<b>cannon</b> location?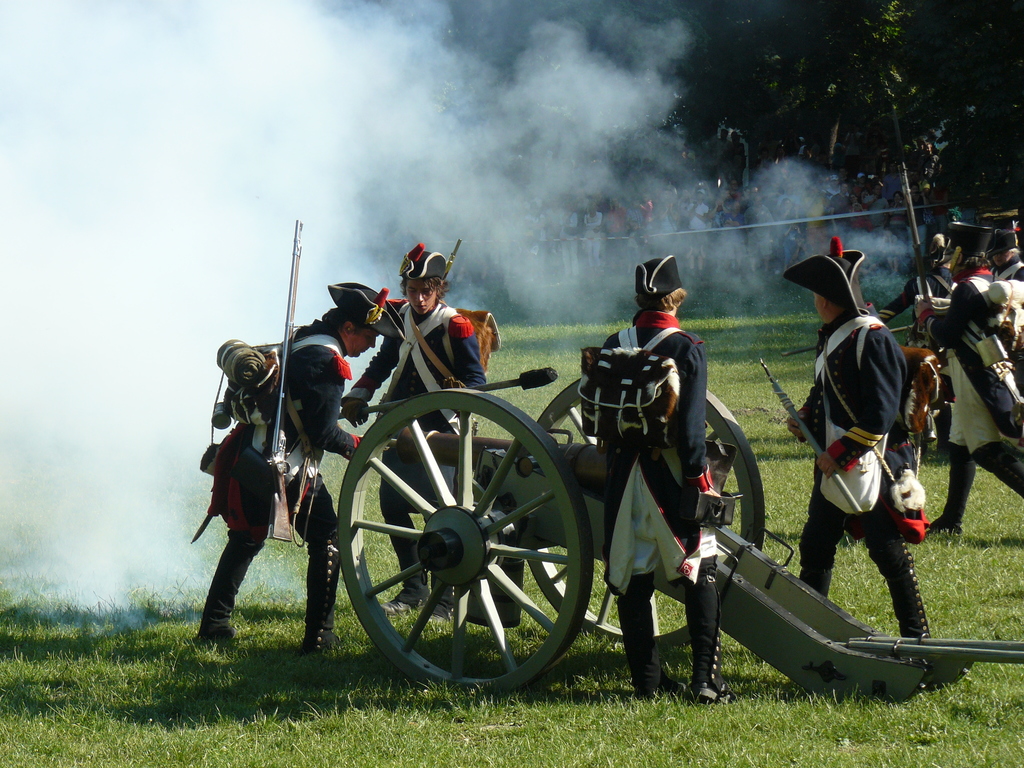
detection(338, 392, 1023, 702)
